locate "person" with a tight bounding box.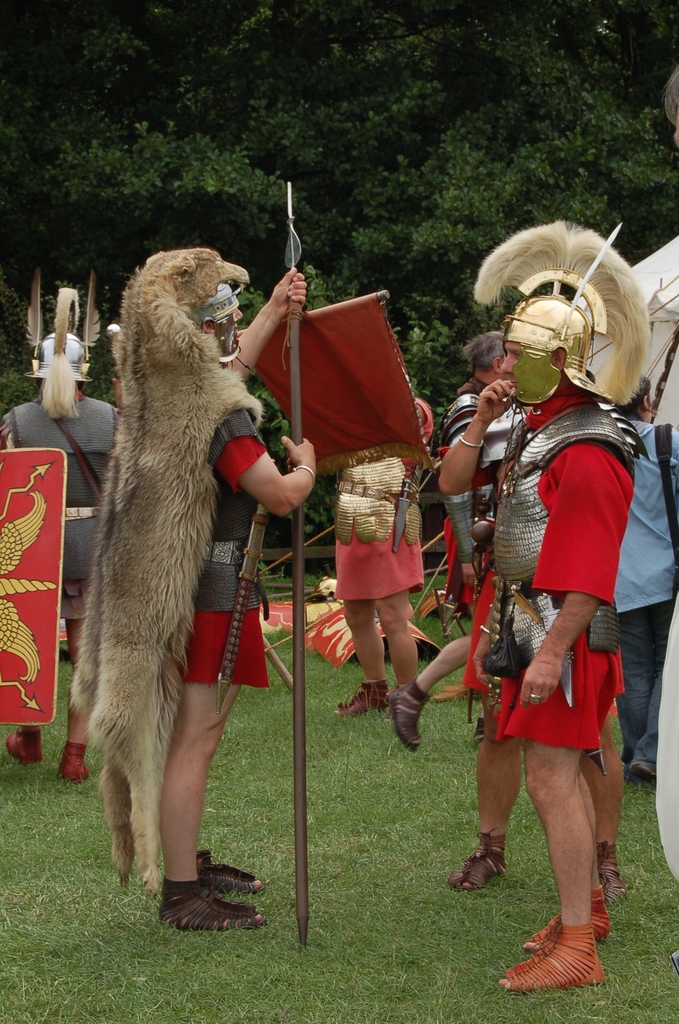
(x1=169, y1=277, x2=325, y2=933).
